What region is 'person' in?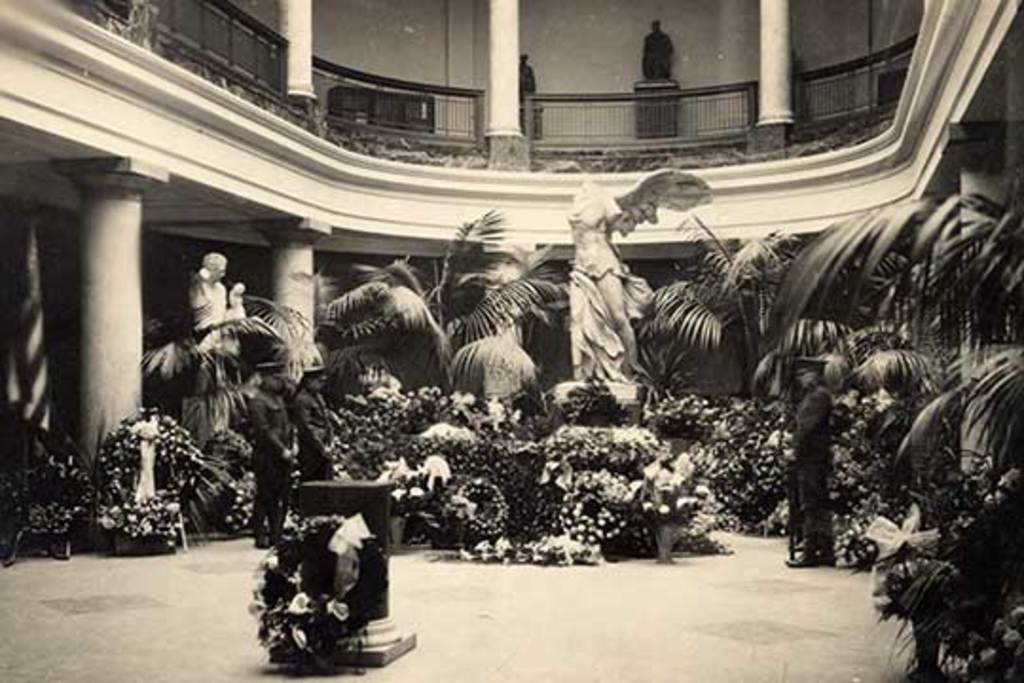
region(569, 178, 643, 389).
